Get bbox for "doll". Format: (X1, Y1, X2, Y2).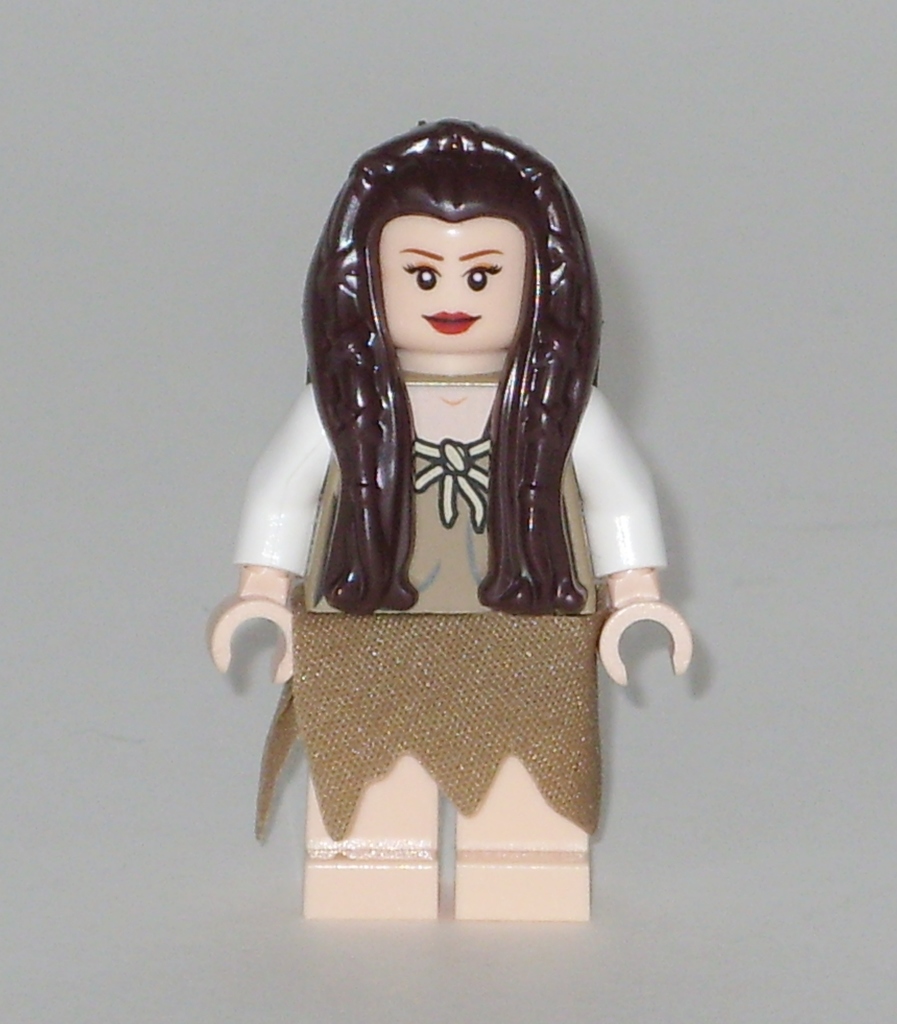
(200, 125, 690, 923).
